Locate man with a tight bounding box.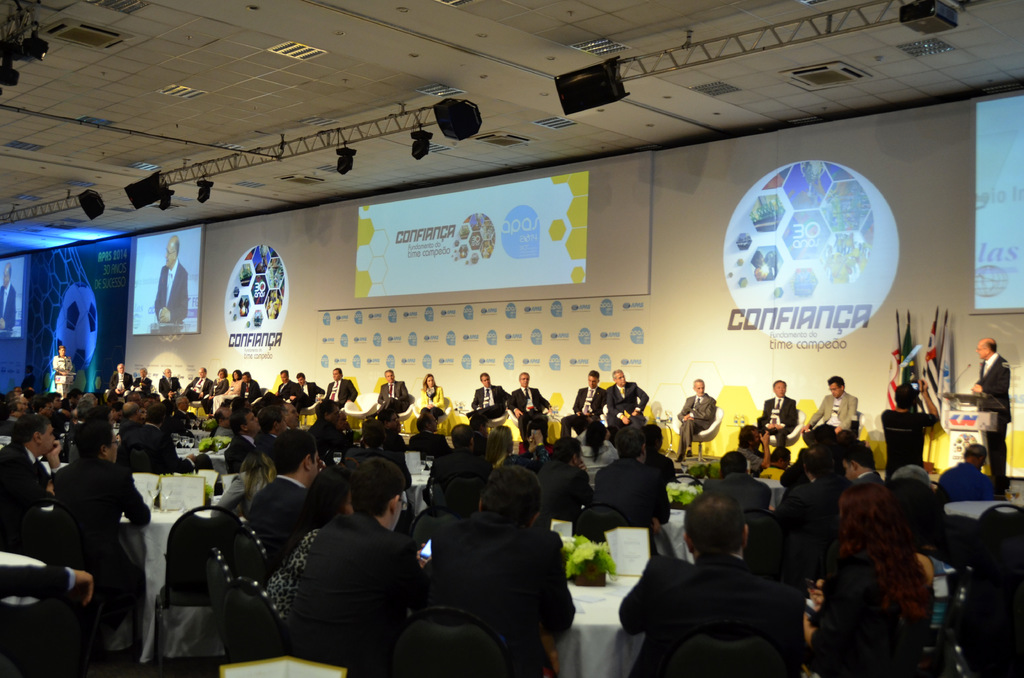
x1=801 y1=372 x2=862 y2=449.
